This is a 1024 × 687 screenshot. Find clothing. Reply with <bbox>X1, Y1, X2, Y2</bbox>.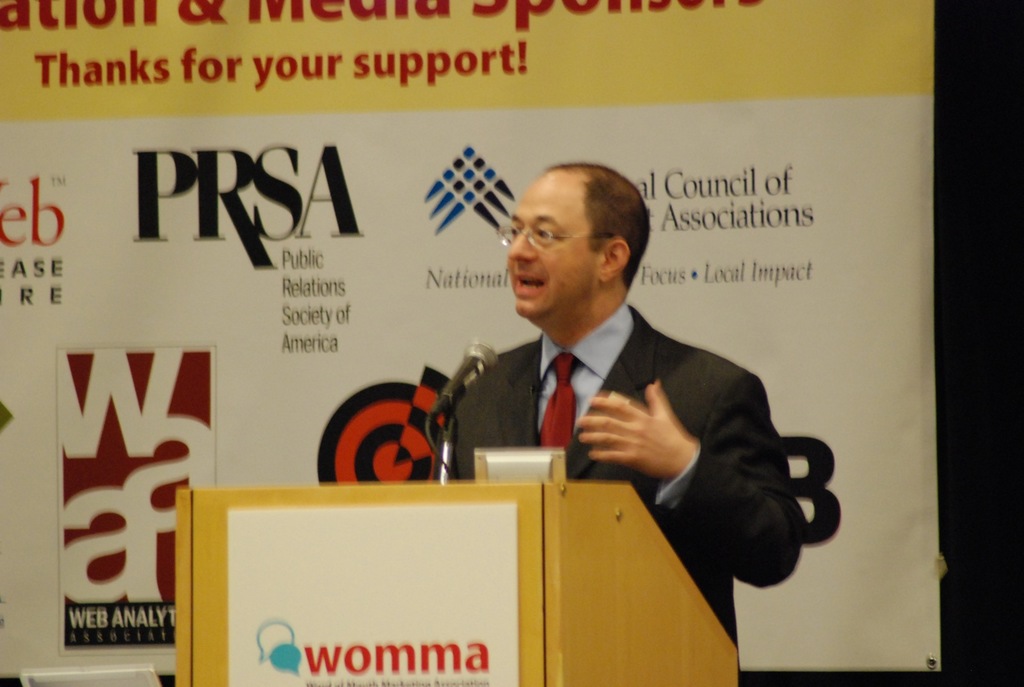
<bbox>449, 303, 803, 645</bbox>.
